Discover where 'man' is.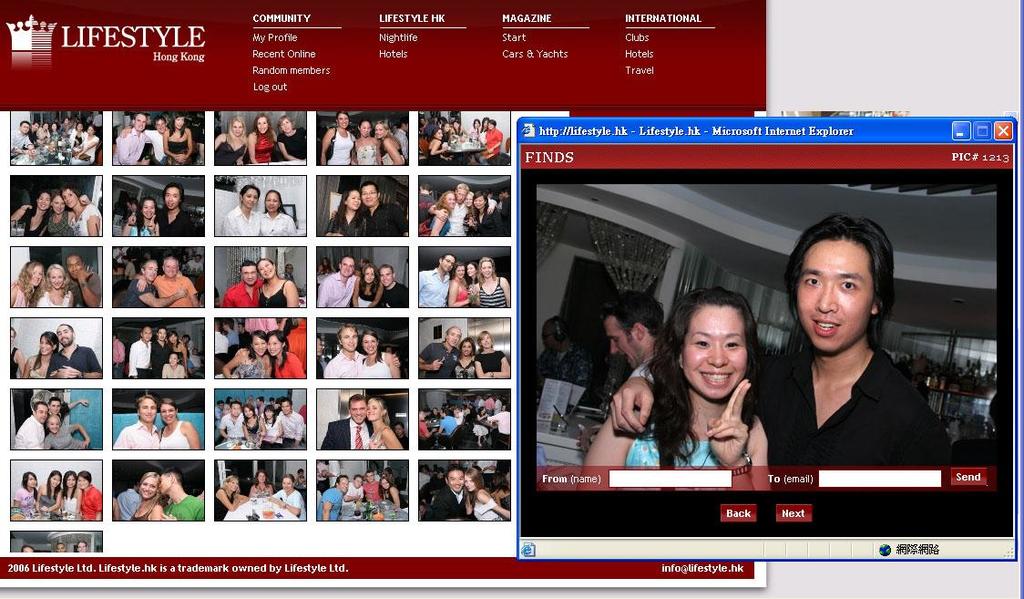
Discovered at 123, 258, 185, 305.
